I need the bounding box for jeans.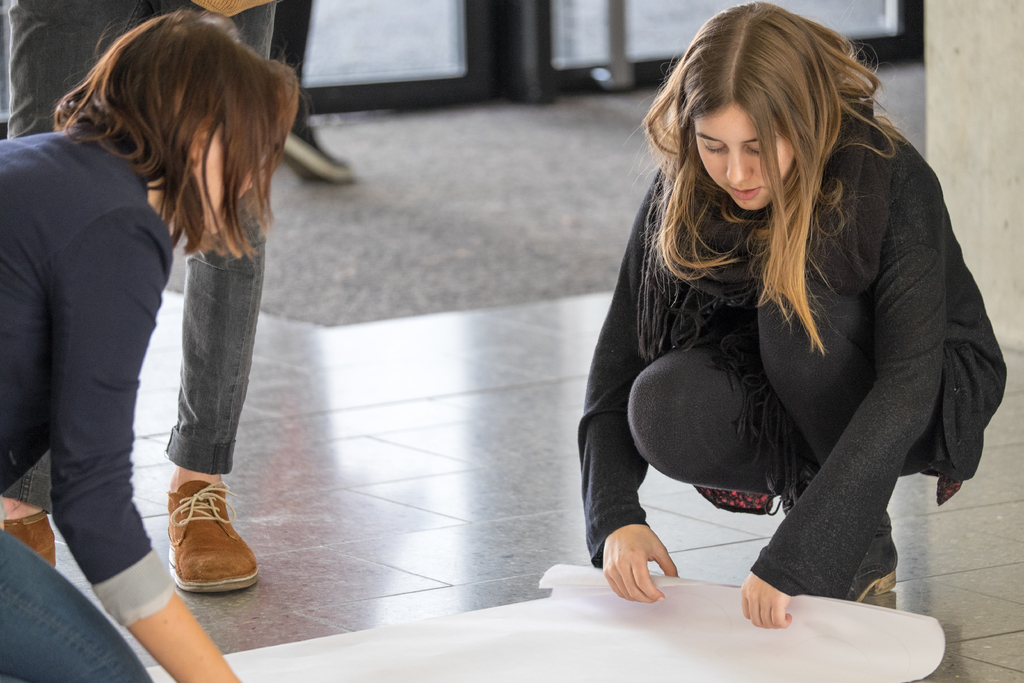
Here it is: crop(0, 530, 153, 682).
